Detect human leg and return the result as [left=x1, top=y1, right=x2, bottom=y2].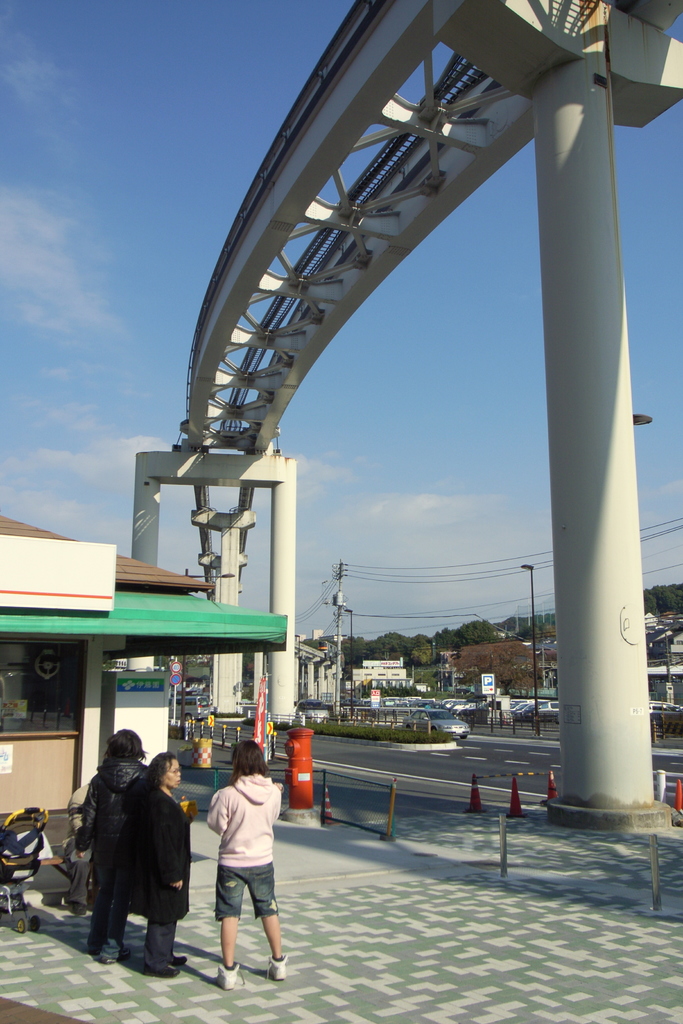
[left=259, top=881, right=299, bottom=982].
